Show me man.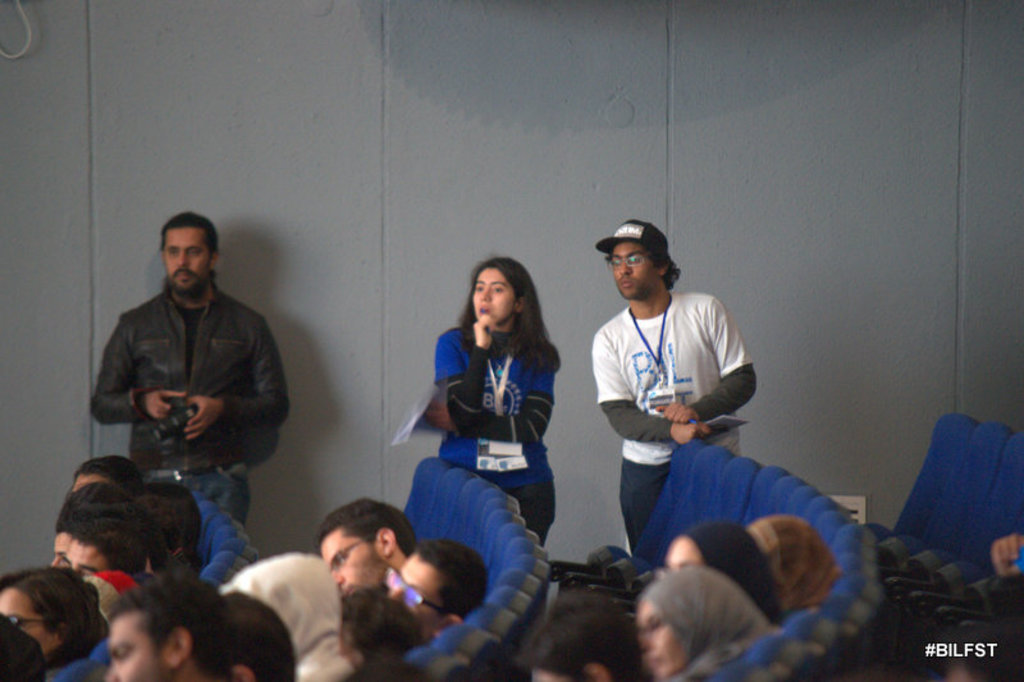
man is here: [x1=106, y1=576, x2=238, y2=681].
